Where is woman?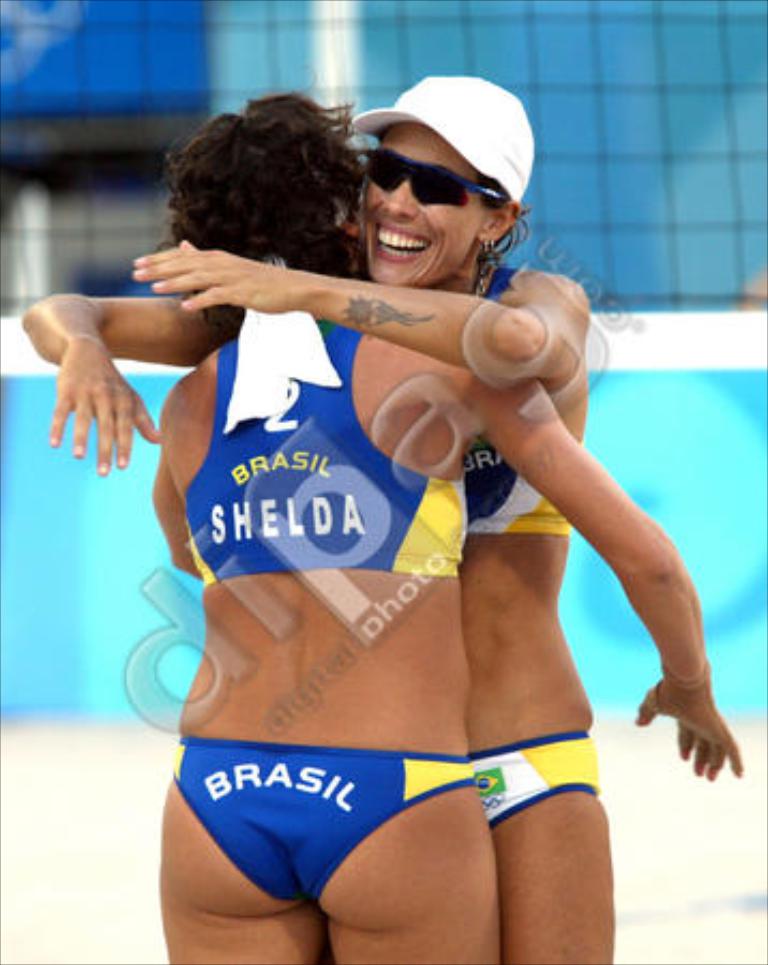
pyautogui.locateOnScreen(142, 90, 744, 963).
